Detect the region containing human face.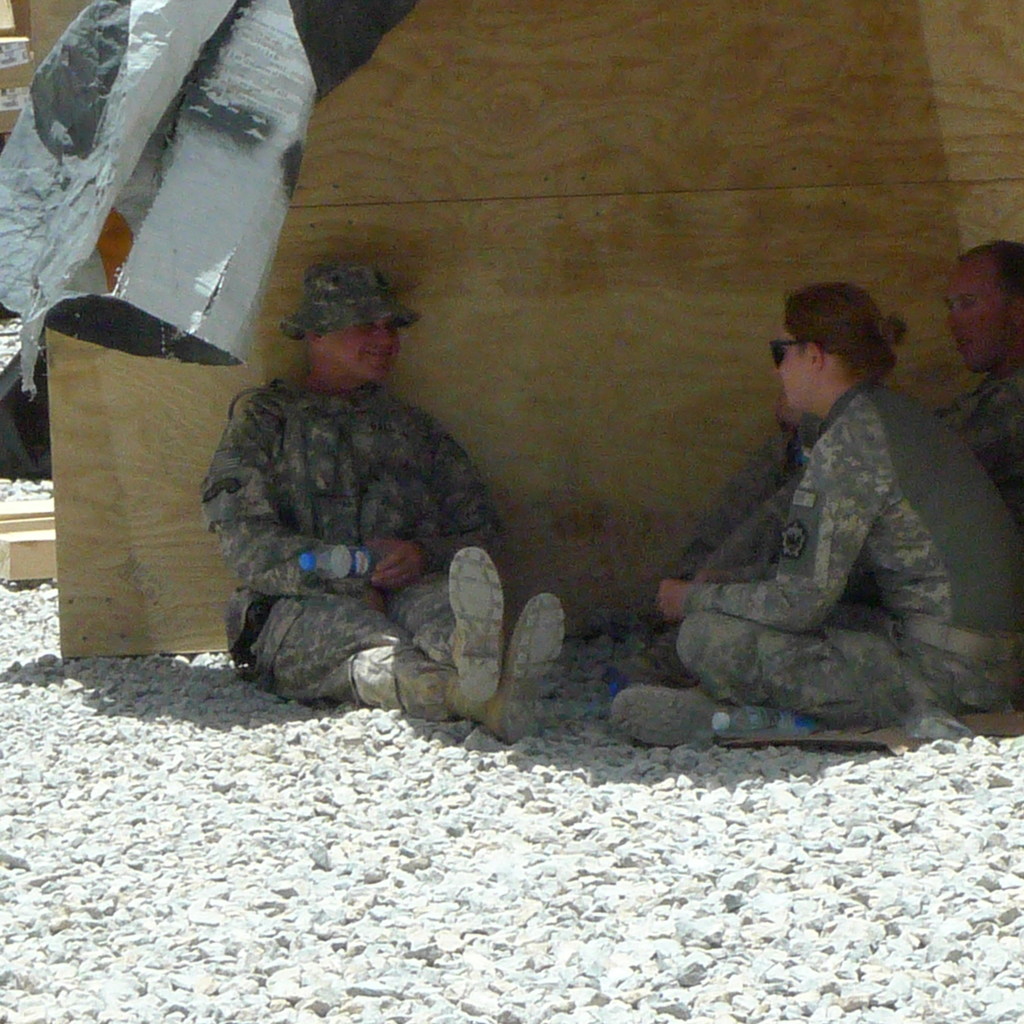
left=950, top=267, right=1006, bottom=370.
